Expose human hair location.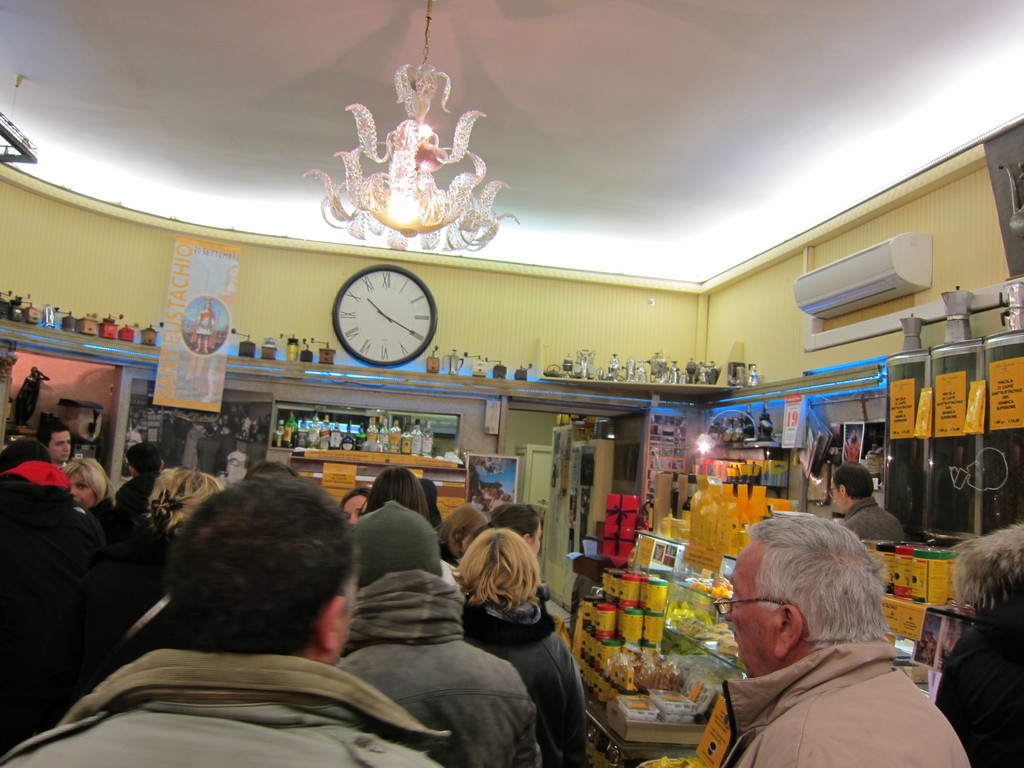
Exposed at 431:506:493:553.
